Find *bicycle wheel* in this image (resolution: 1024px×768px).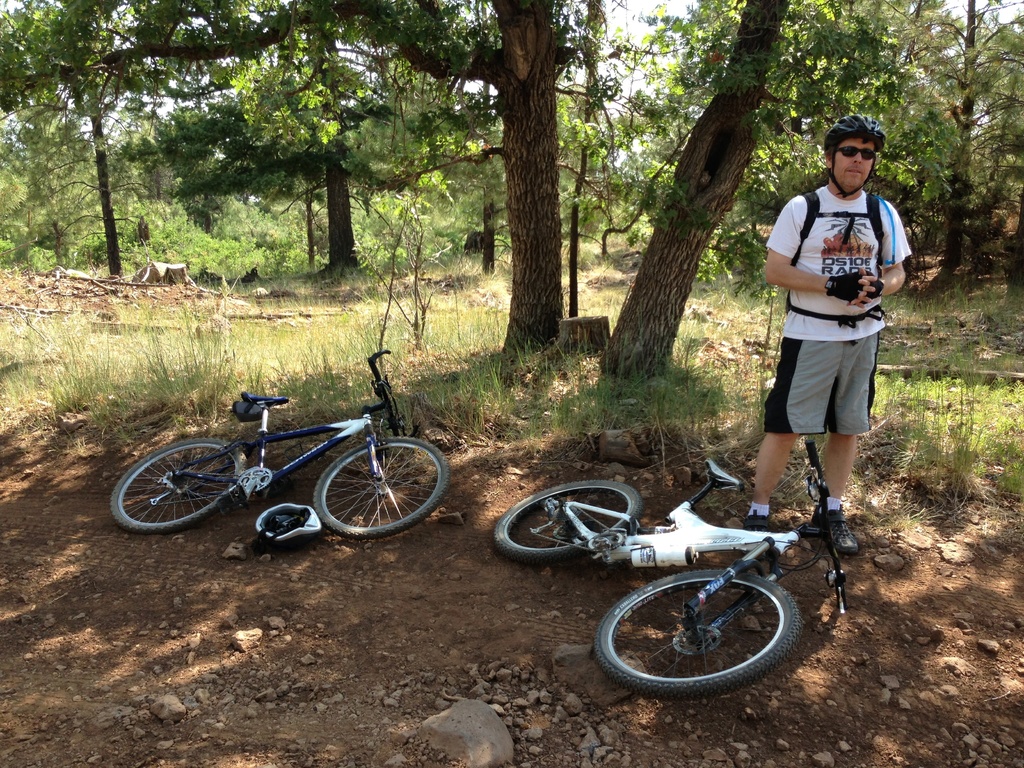
l=111, t=434, r=245, b=533.
